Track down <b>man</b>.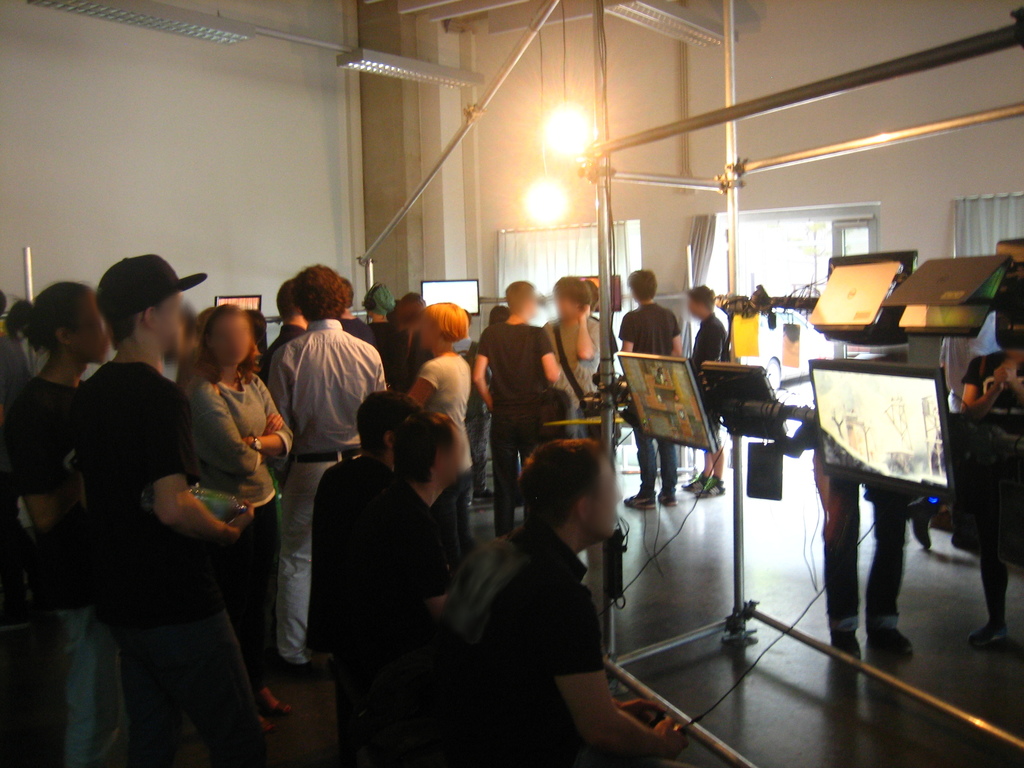
Tracked to x1=274 y1=264 x2=383 y2=679.
